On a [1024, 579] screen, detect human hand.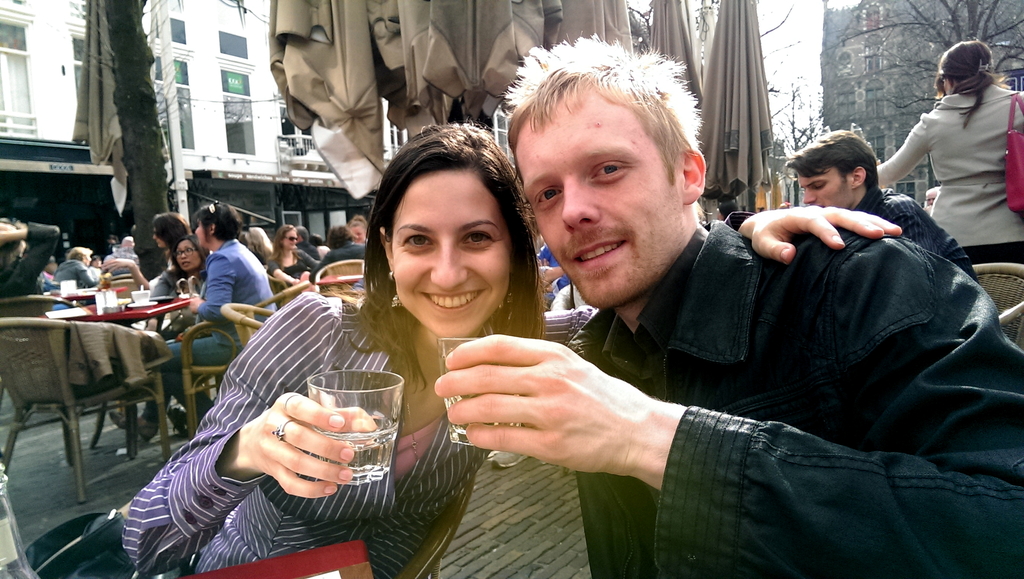
(left=748, top=208, right=904, bottom=266).
